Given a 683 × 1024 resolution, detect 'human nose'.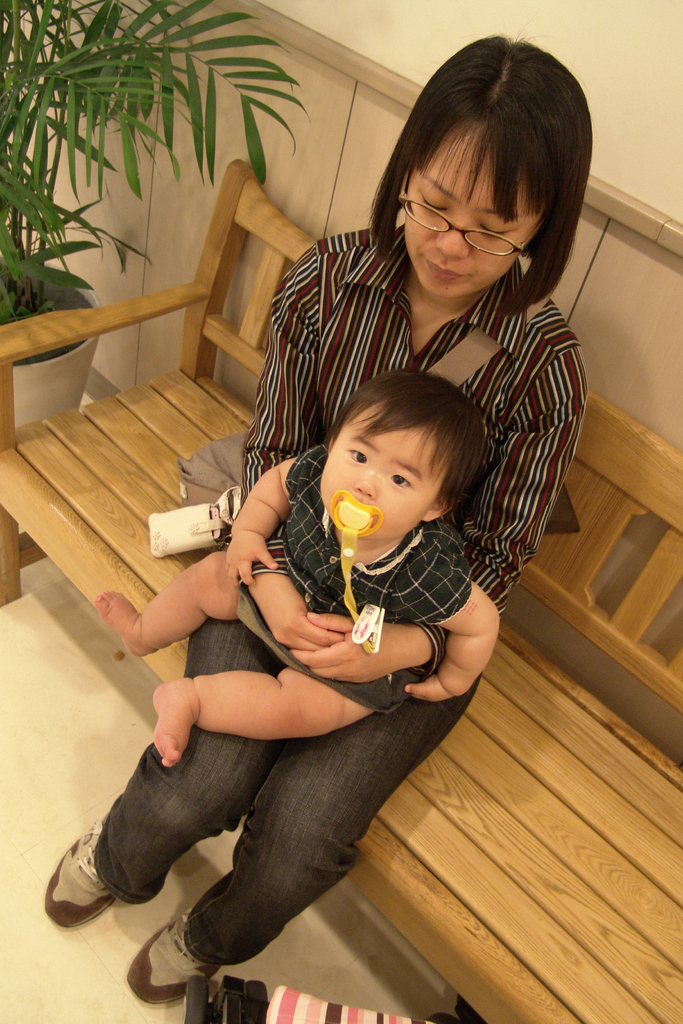
<region>429, 211, 470, 261</region>.
